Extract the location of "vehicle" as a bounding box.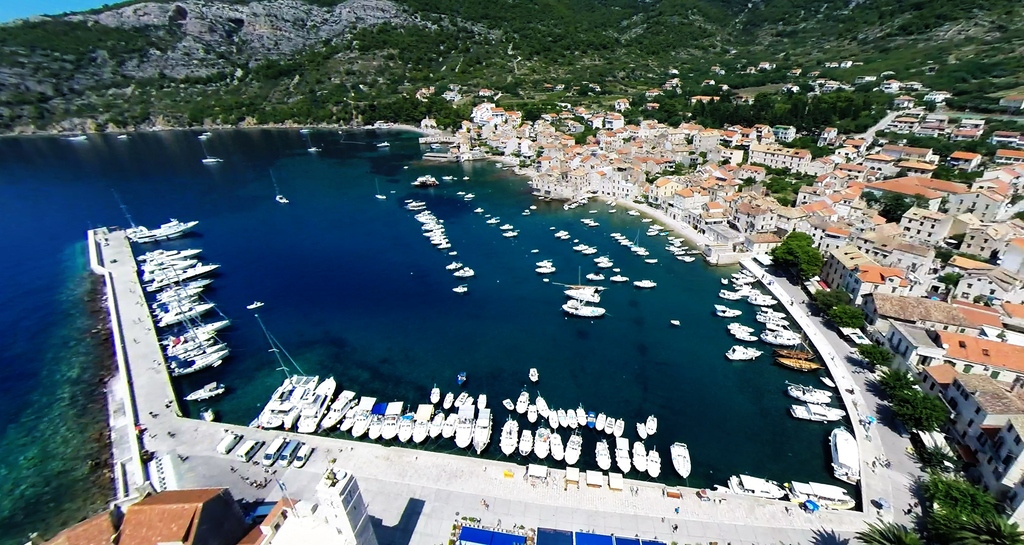
[273, 193, 289, 204].
